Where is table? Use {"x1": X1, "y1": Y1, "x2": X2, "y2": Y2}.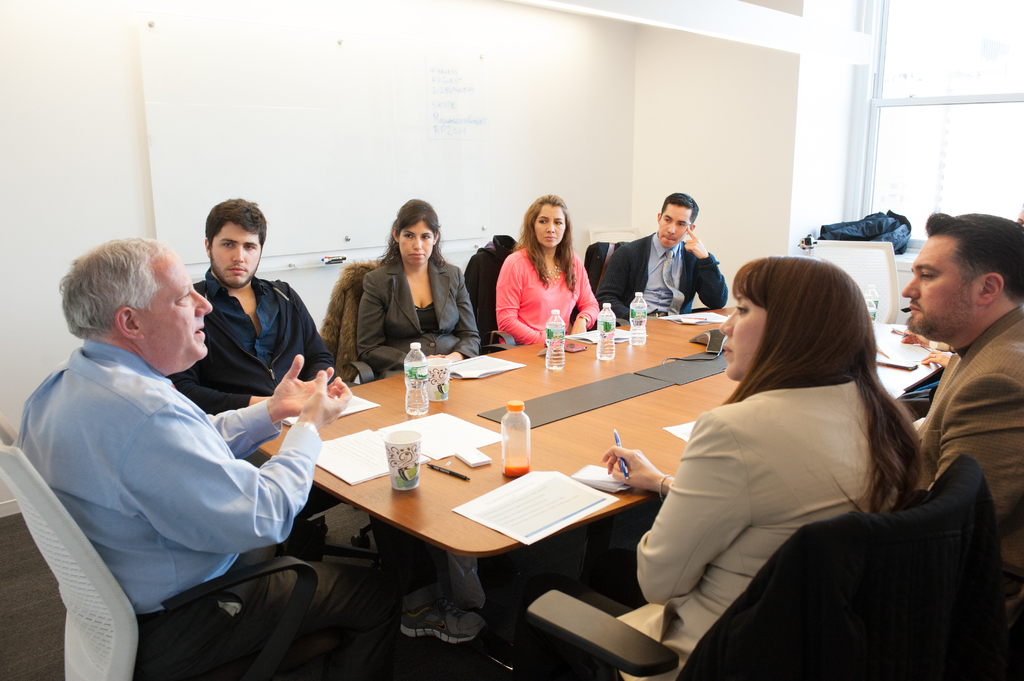
{"x1": 246, "y1": 297, "x2": 955, "y2": 680}.
